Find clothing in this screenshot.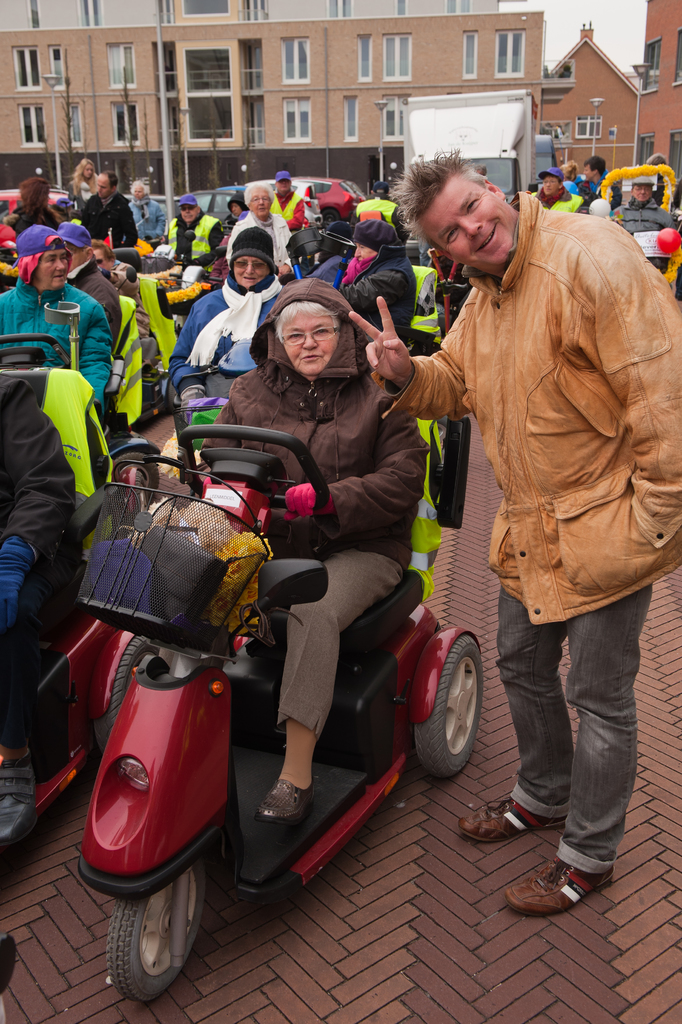
The bounding box for clothing is box(395, 146, 667, 740).
